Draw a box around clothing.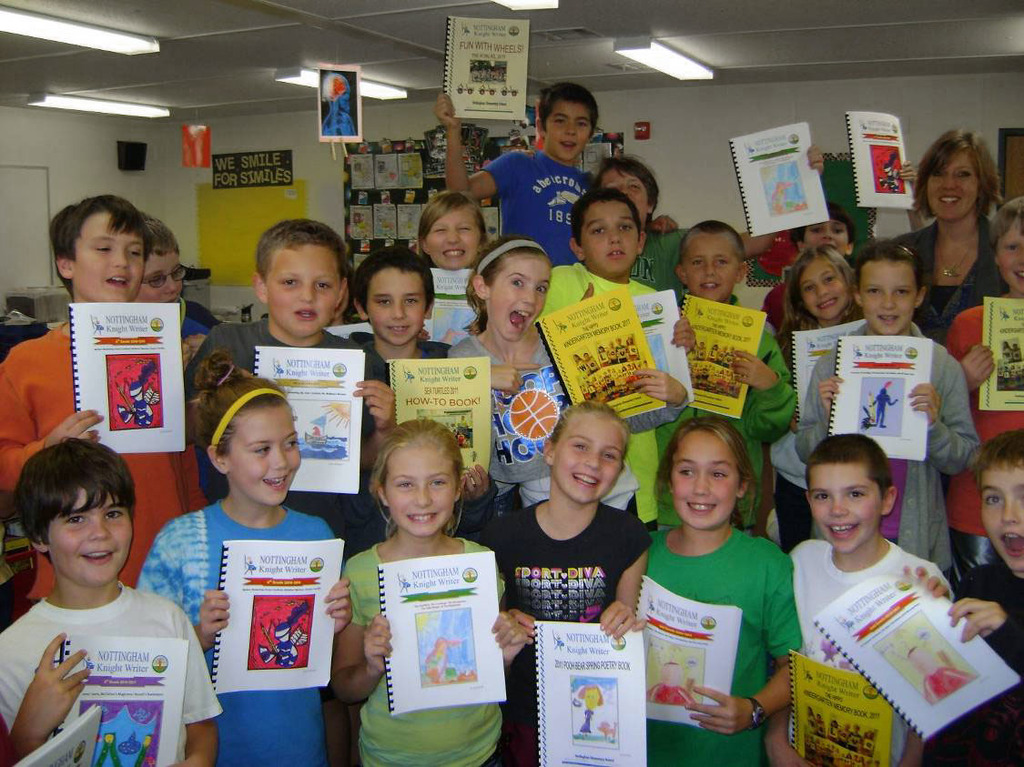
(0,322,206,605).
